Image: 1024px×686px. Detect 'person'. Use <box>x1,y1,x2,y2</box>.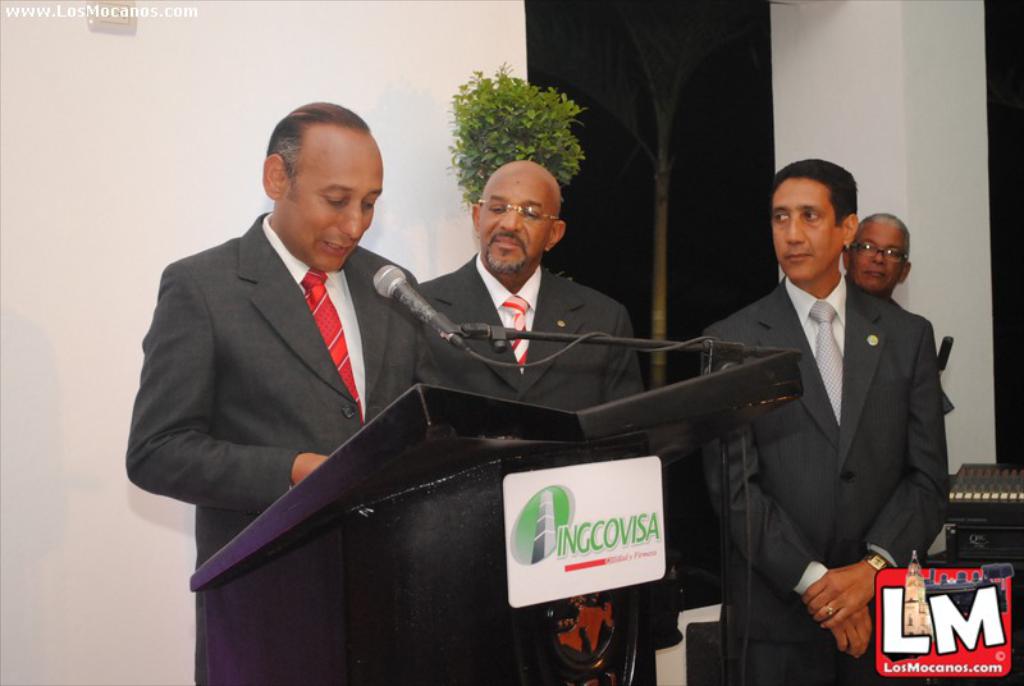
<box>849,212,955,431</box>.
